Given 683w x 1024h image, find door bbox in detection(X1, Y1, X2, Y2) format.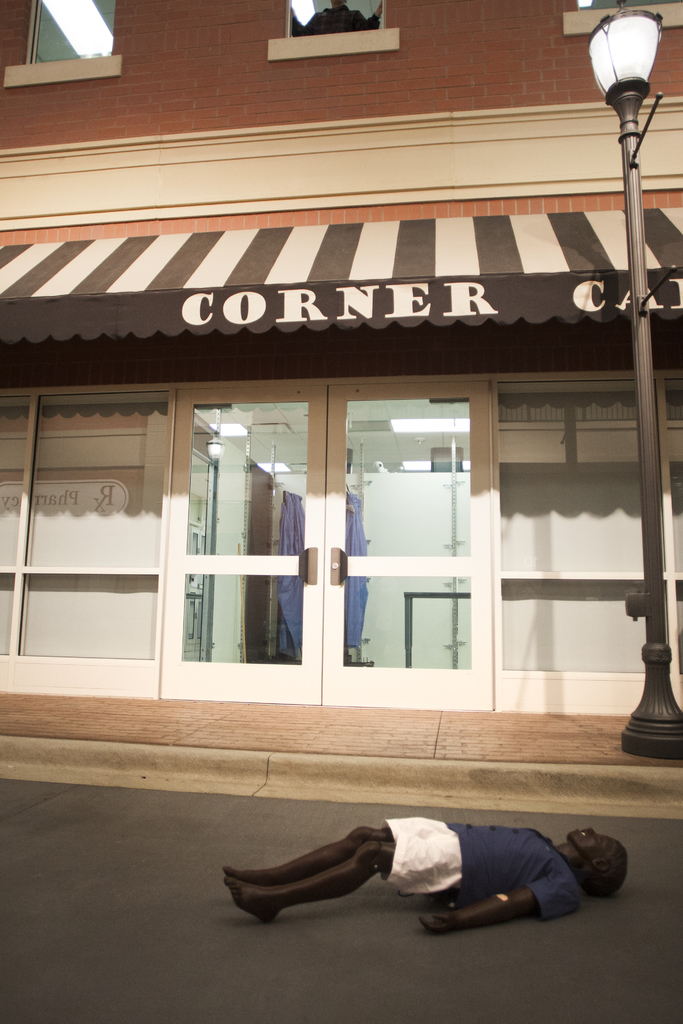
detection(327, 383, 490, 714).
